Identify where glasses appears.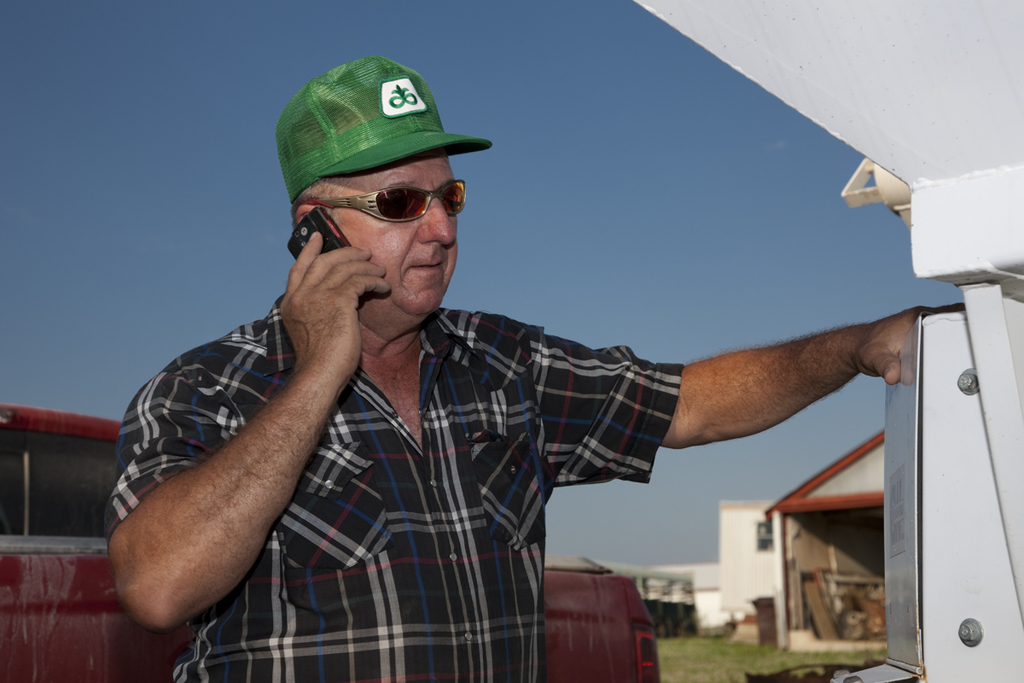
Appears at (left=311, top=176, right=475, bottom=227).
